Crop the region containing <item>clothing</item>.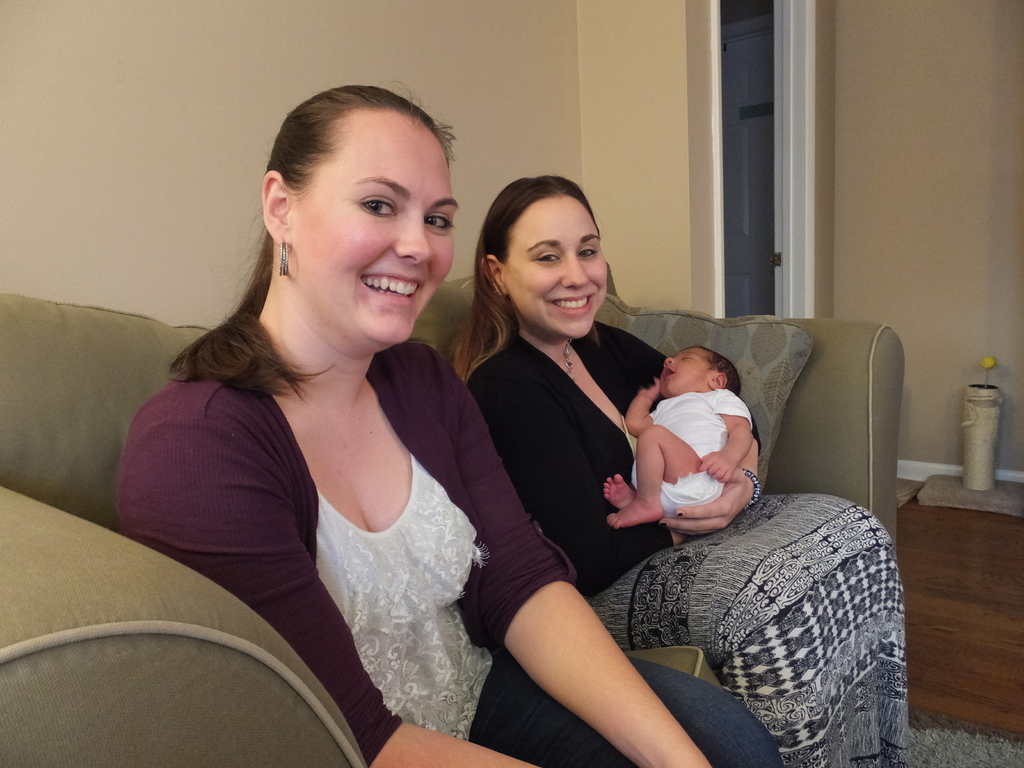
Crop region: x1=631 y1=351 x2=764 y2=556.
